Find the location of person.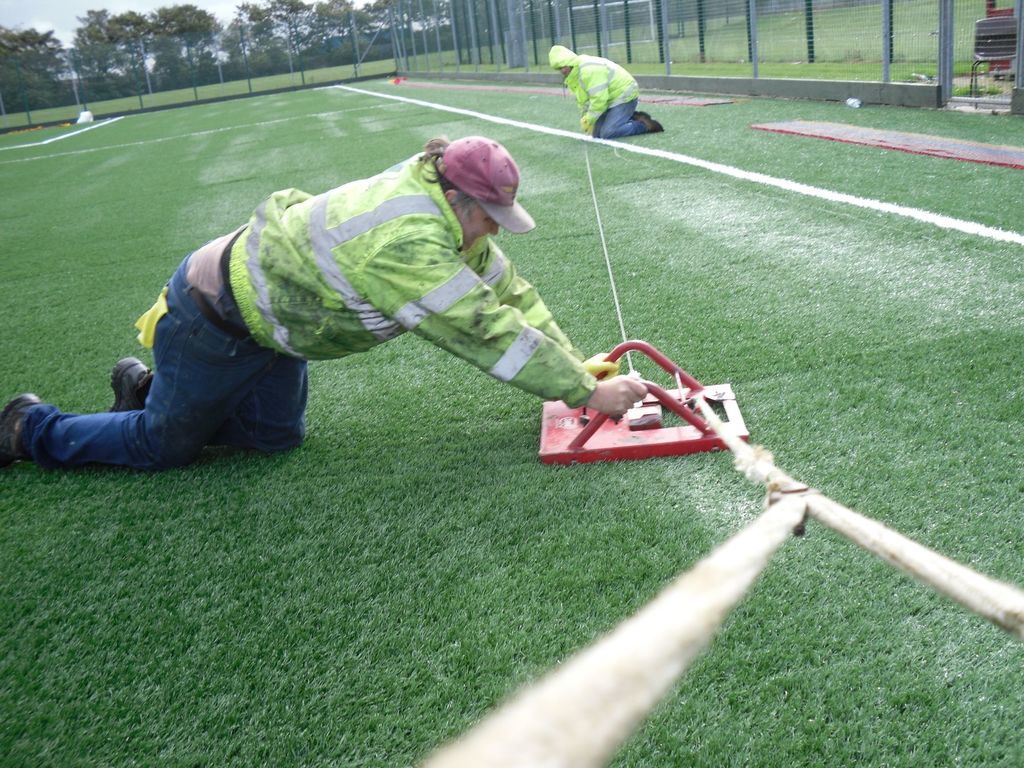
Location: [132,59,642,487].
